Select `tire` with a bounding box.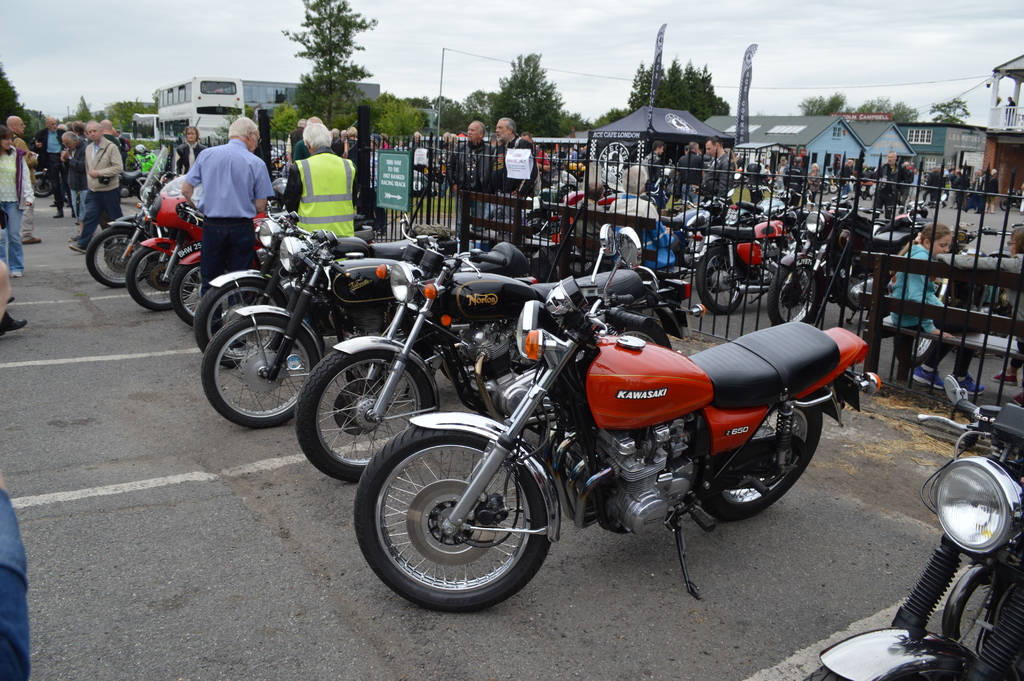
pyautogui.locateOnScreen(189, 272, 286, 356).
